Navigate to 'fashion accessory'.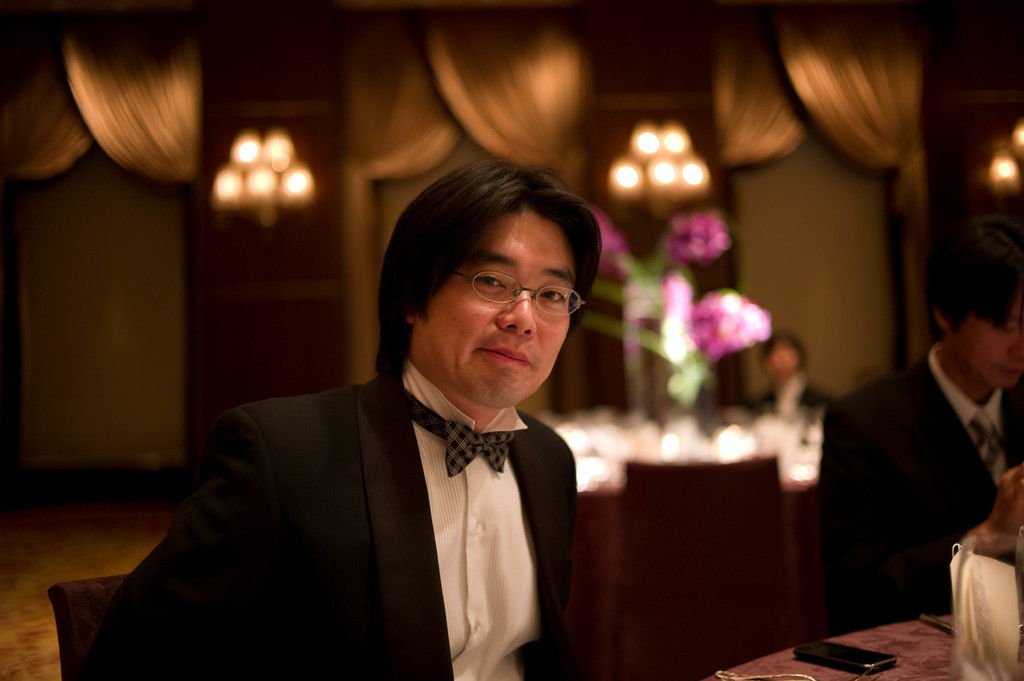
Navigation target: <box>408,387,515,476</box>.
